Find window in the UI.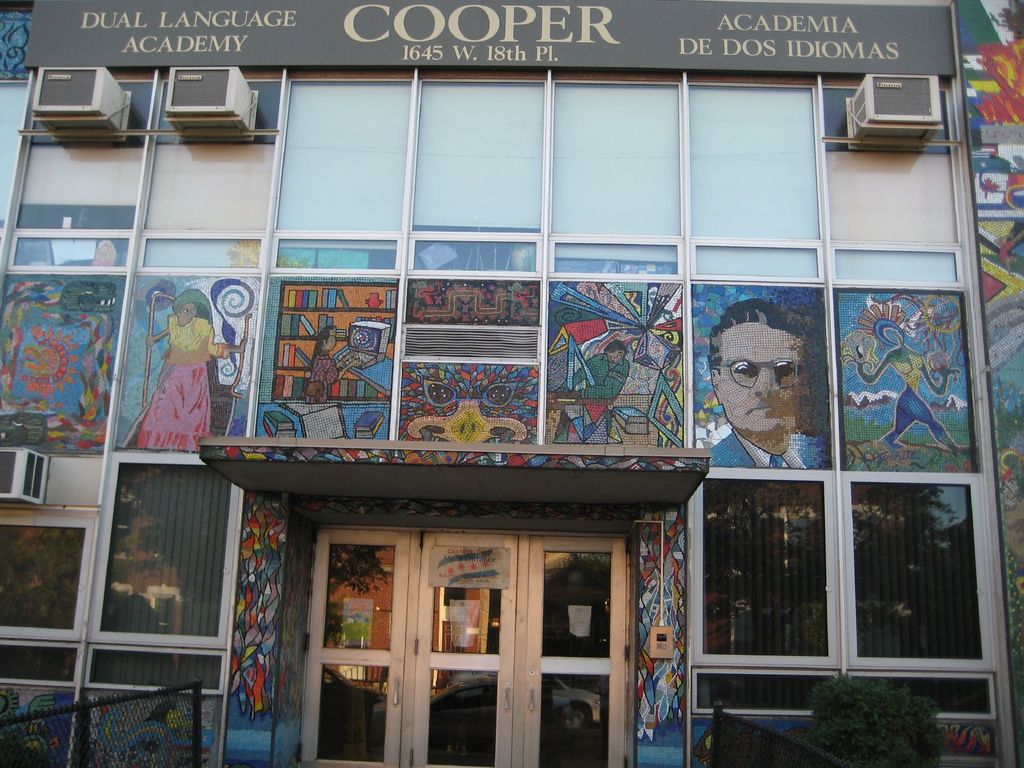
UI element at 701,470,838,663.
